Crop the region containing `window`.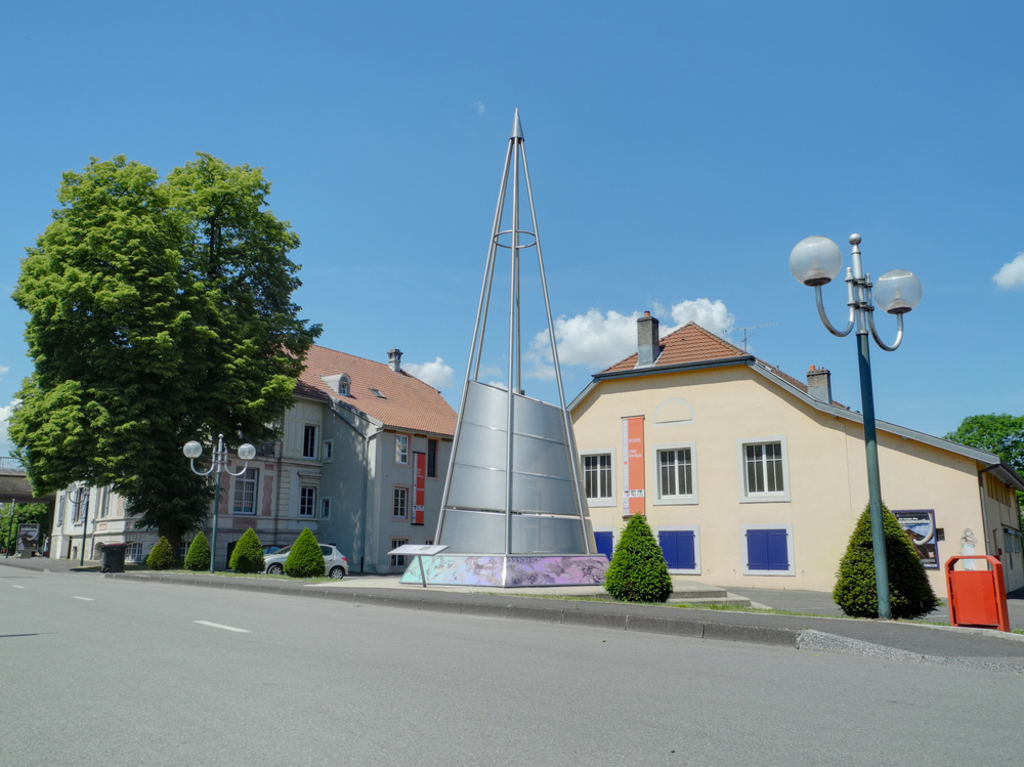
Crop region: BBox(123, 546, 143, 566).
